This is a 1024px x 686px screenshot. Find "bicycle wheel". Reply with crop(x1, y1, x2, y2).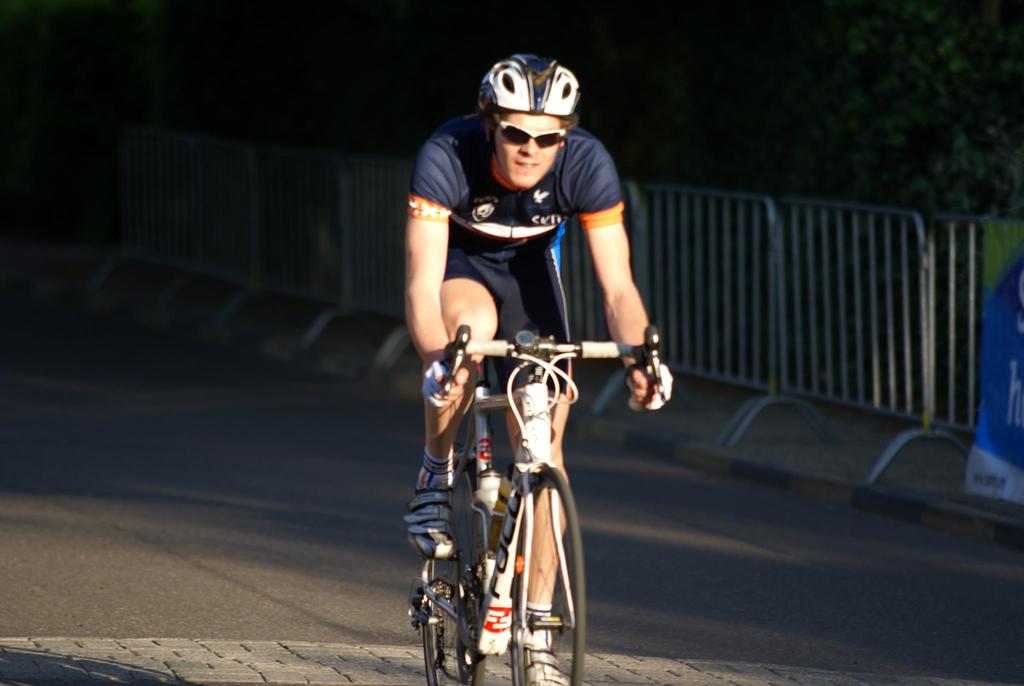
crop(424, 446, 489, 685).
